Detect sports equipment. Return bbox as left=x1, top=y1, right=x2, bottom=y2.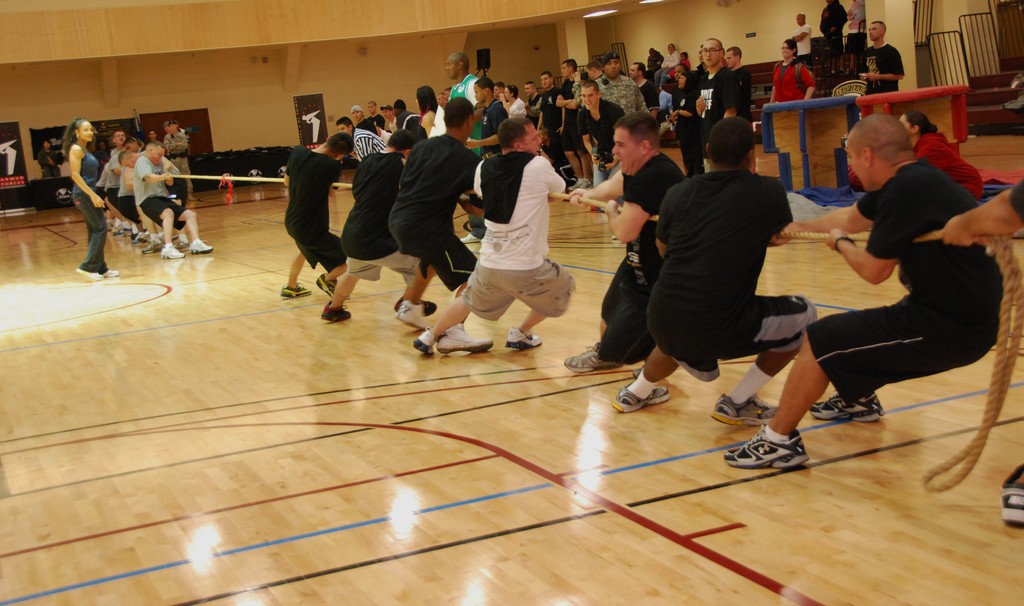
left=316, top=275, right=348, bottom=300.
